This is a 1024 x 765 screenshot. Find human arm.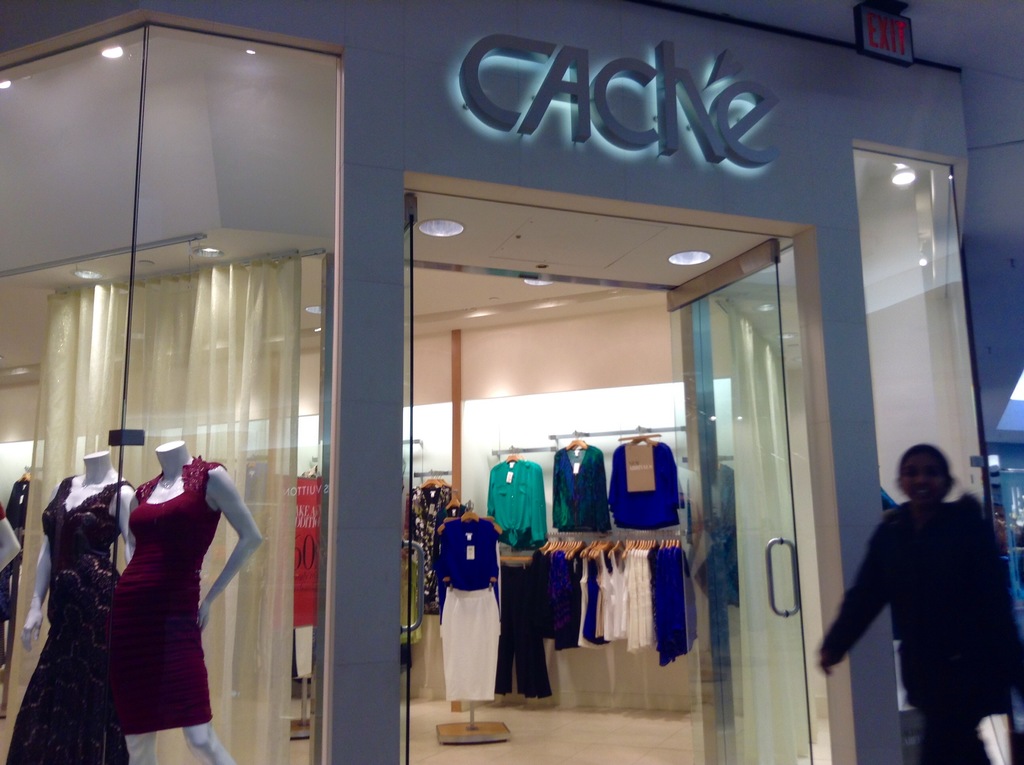
Bounding box: pyautogui.locateOnScreen(111, 483, 138, 564).
